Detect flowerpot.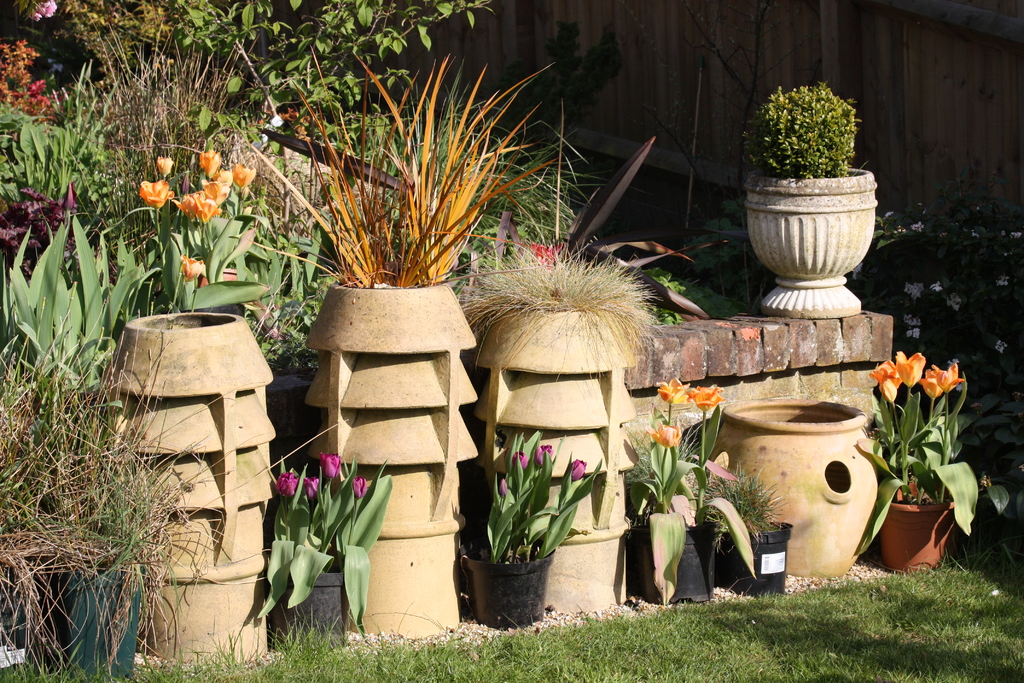
Detected at rect(264, 572, 351, 656).
